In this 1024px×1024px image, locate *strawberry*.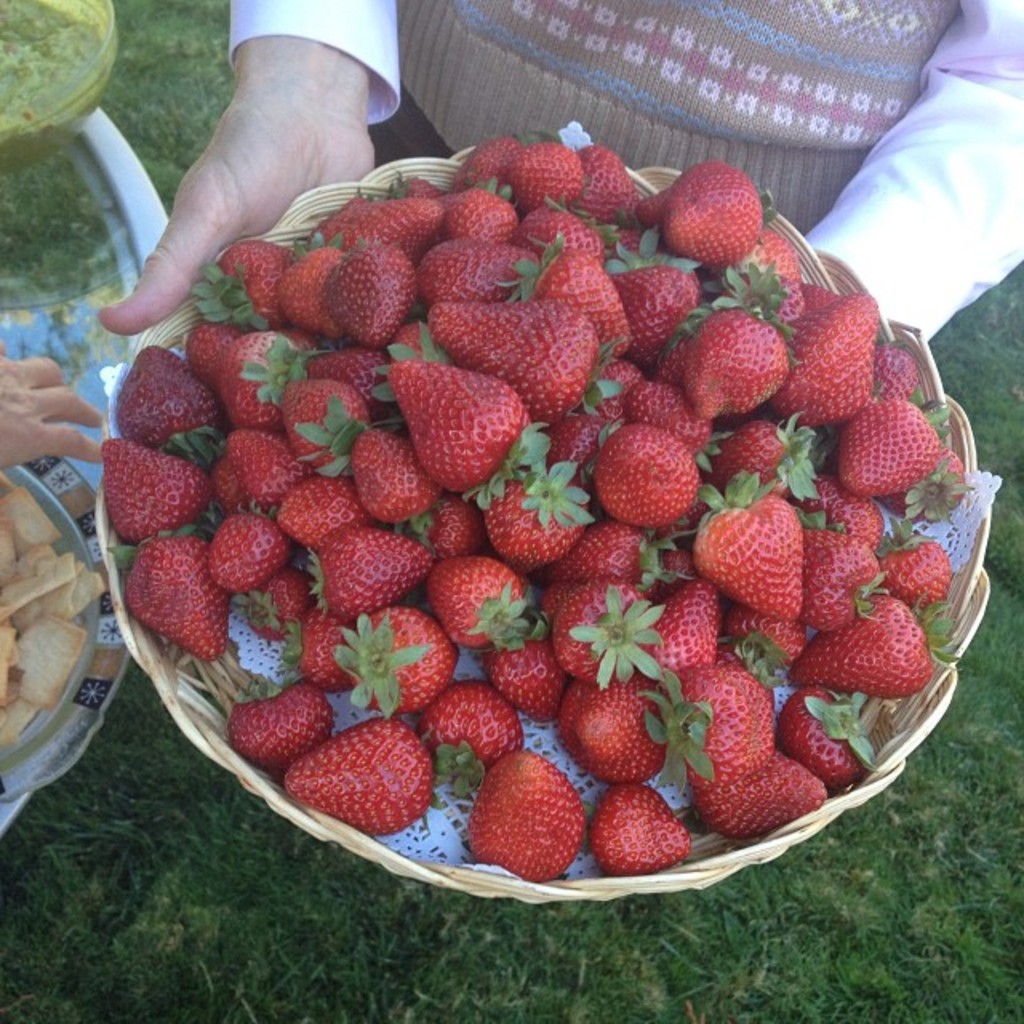
Bounding box: detection(590, 787, 706, 870).
